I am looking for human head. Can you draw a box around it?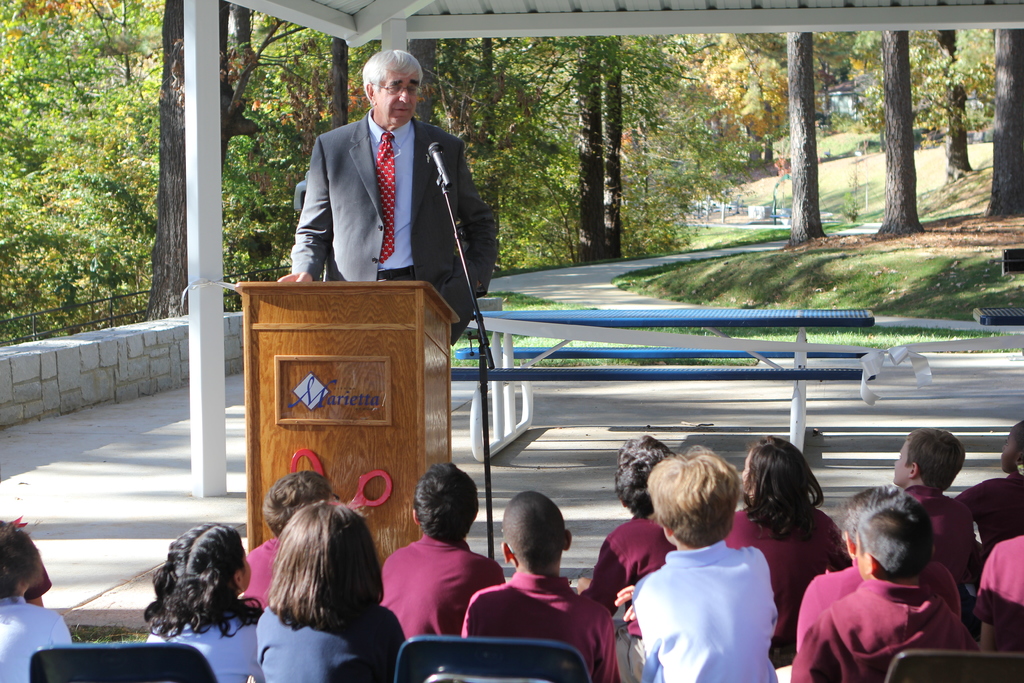
Sure, the bounding box is x1=0 y1=525 x2=42 y2=598.
